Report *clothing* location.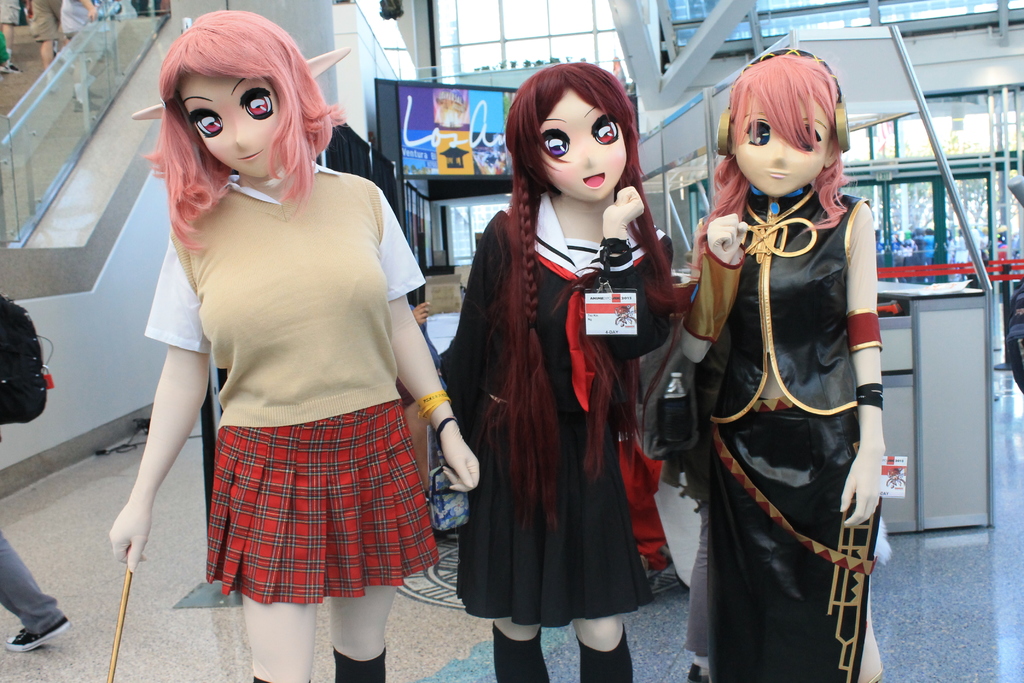
Report: (698,190,893,682).
